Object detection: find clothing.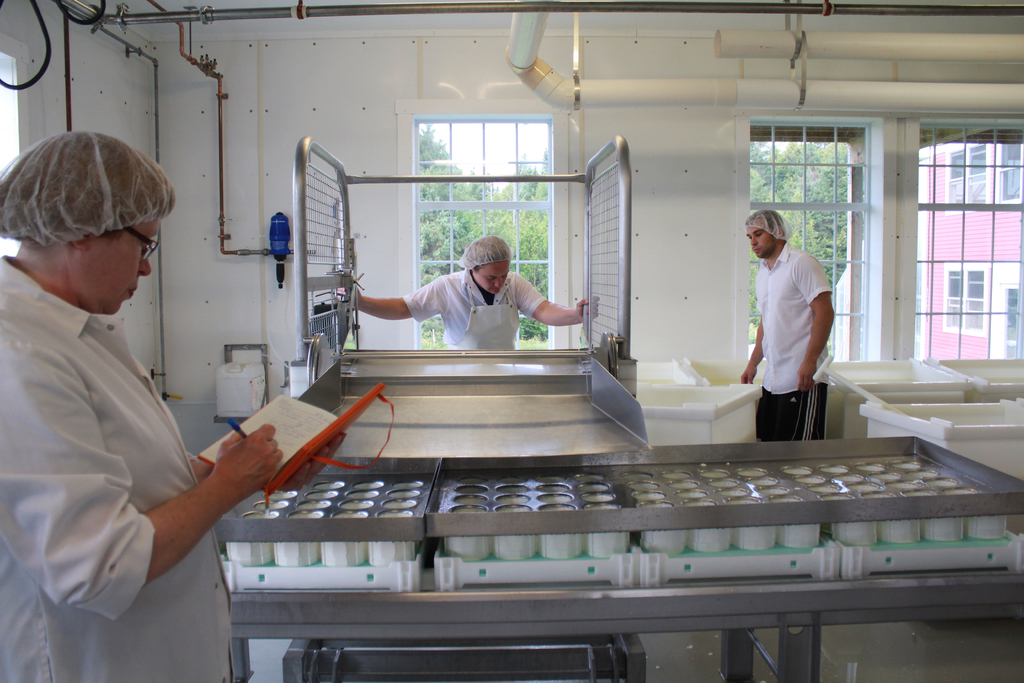
403, 267, 544, 353.
